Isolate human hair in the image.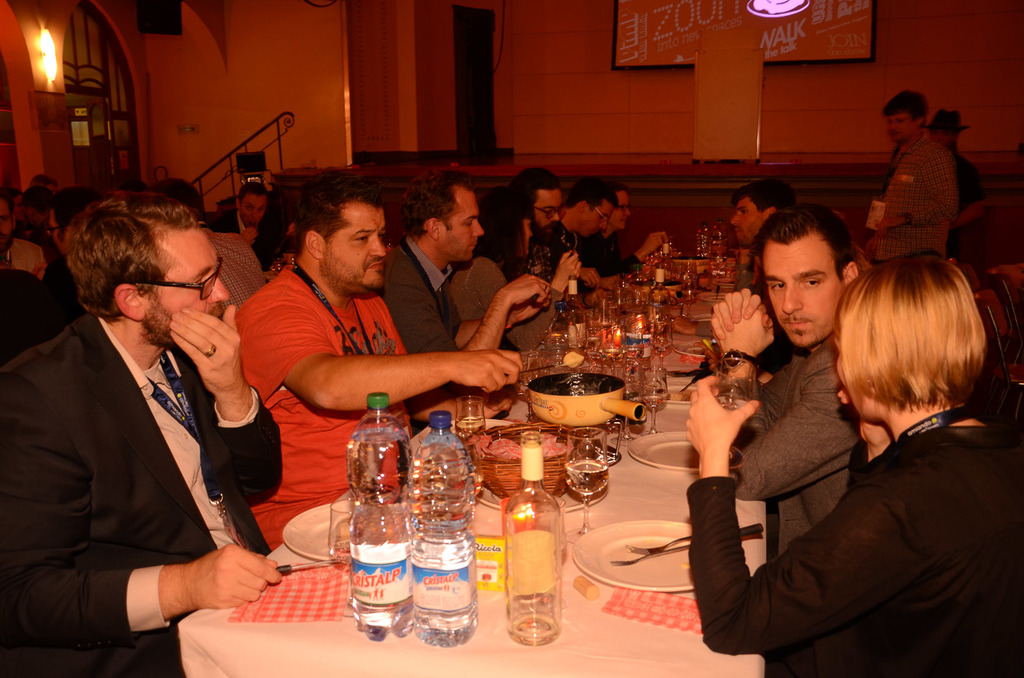
Isolated region: Rect(504, 166, 561, 218).
